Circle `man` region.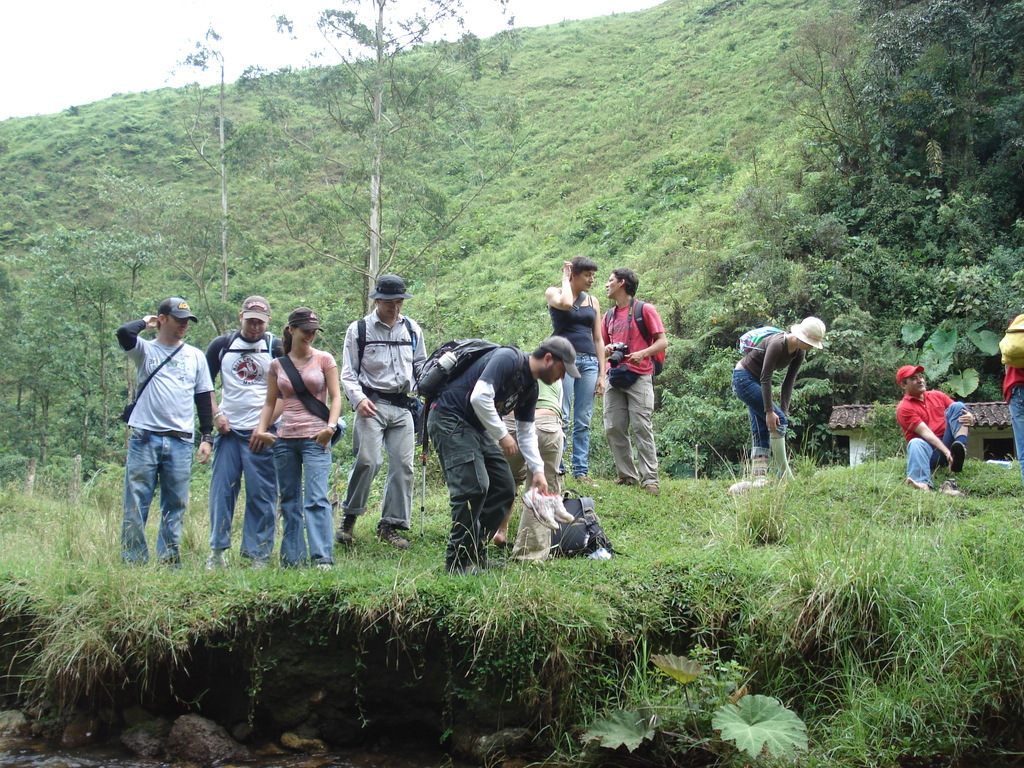
Region: bbox=(113, 296, 216, 569).
